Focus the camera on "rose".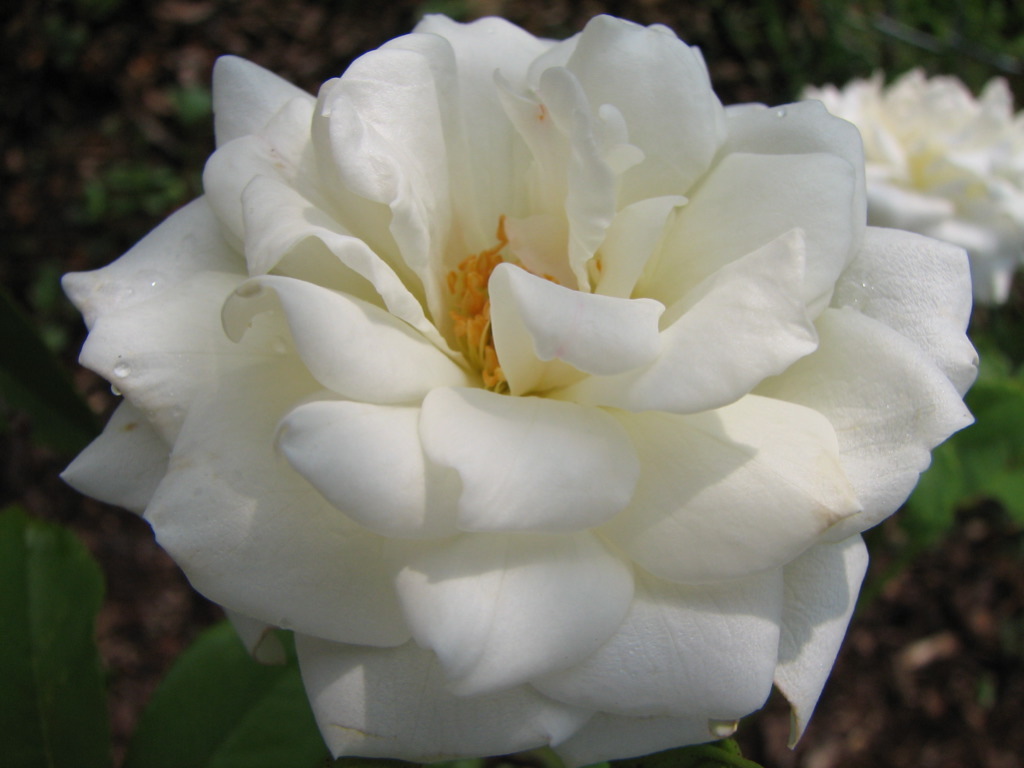
Focus region: l=801, t=62, r=1023, b=306.
